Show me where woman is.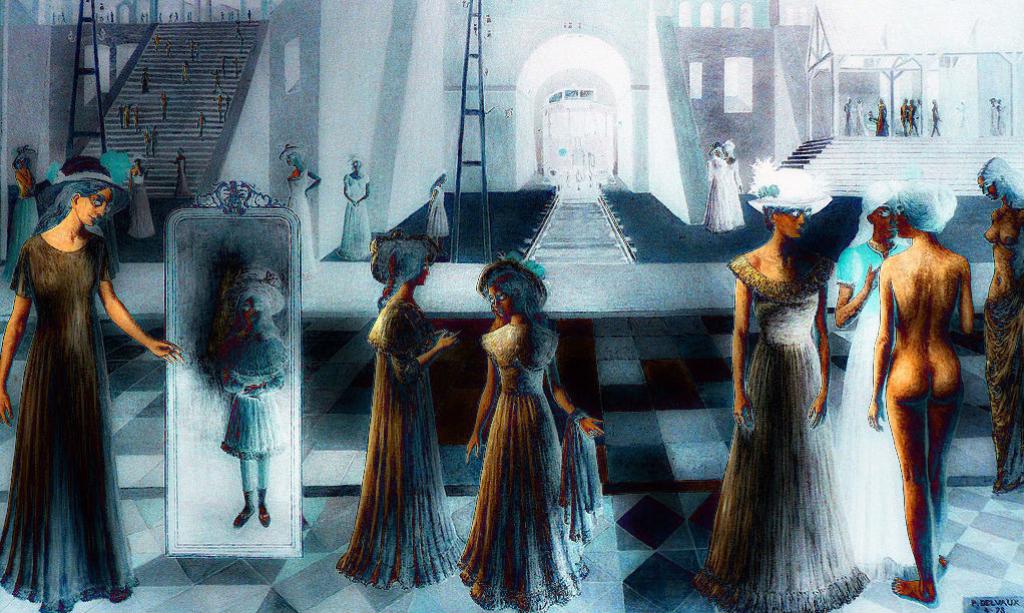
woman is at bbox(692, 157, 871, 612).
